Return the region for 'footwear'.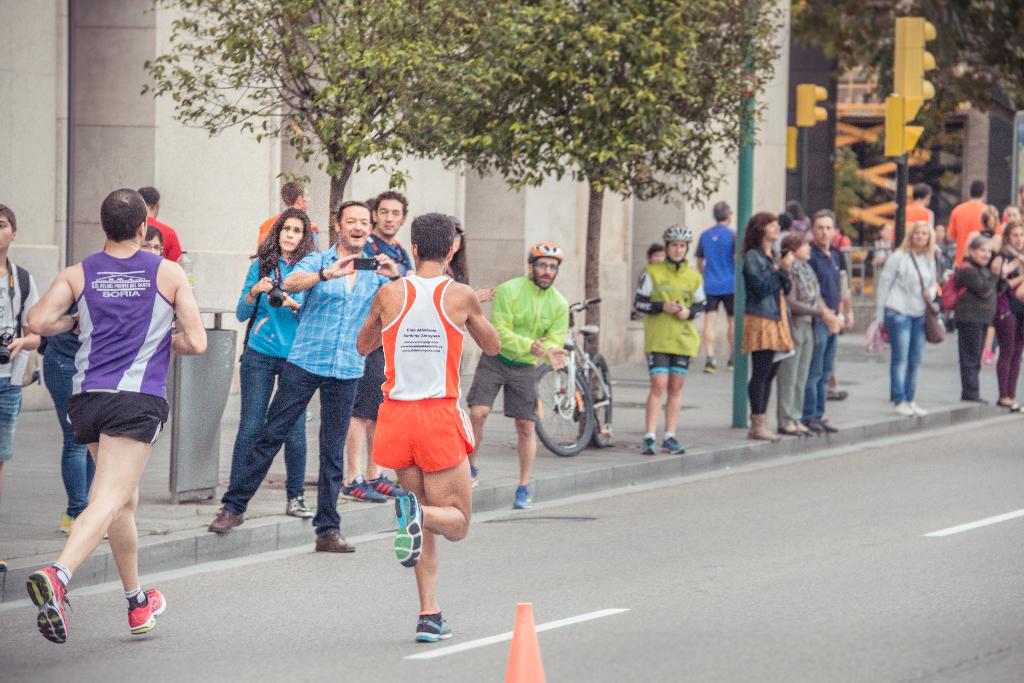
region(964, 389, 982, 403).
